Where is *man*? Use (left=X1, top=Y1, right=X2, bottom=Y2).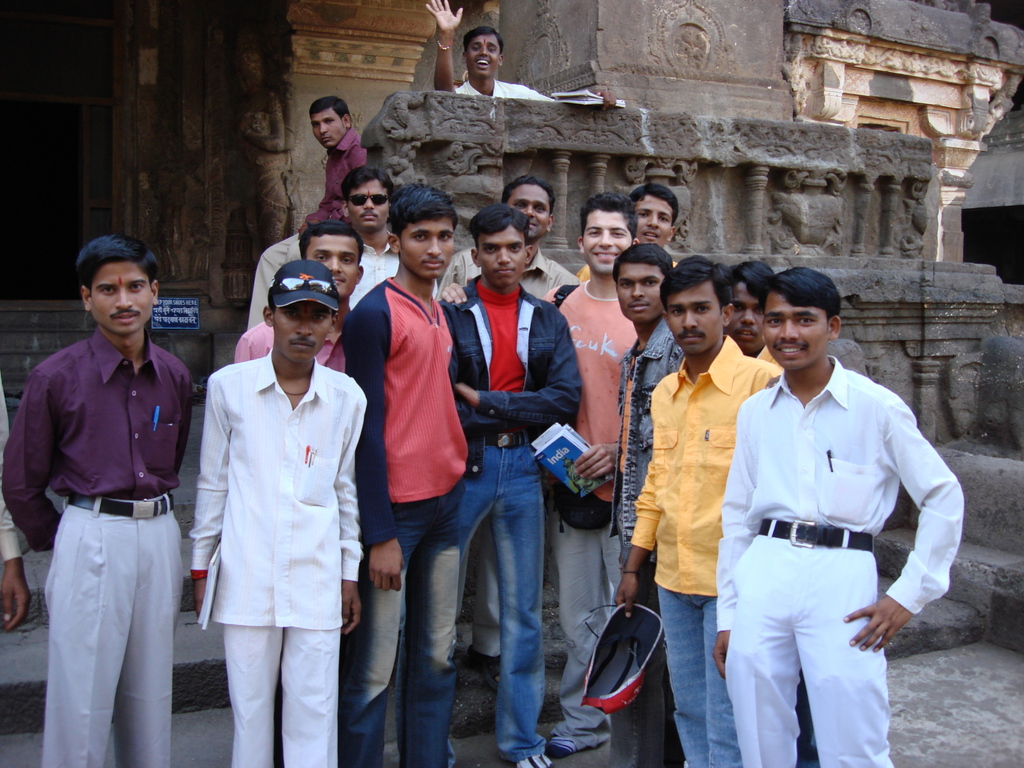
(left=179, top=253, right=365, bottom=767).
